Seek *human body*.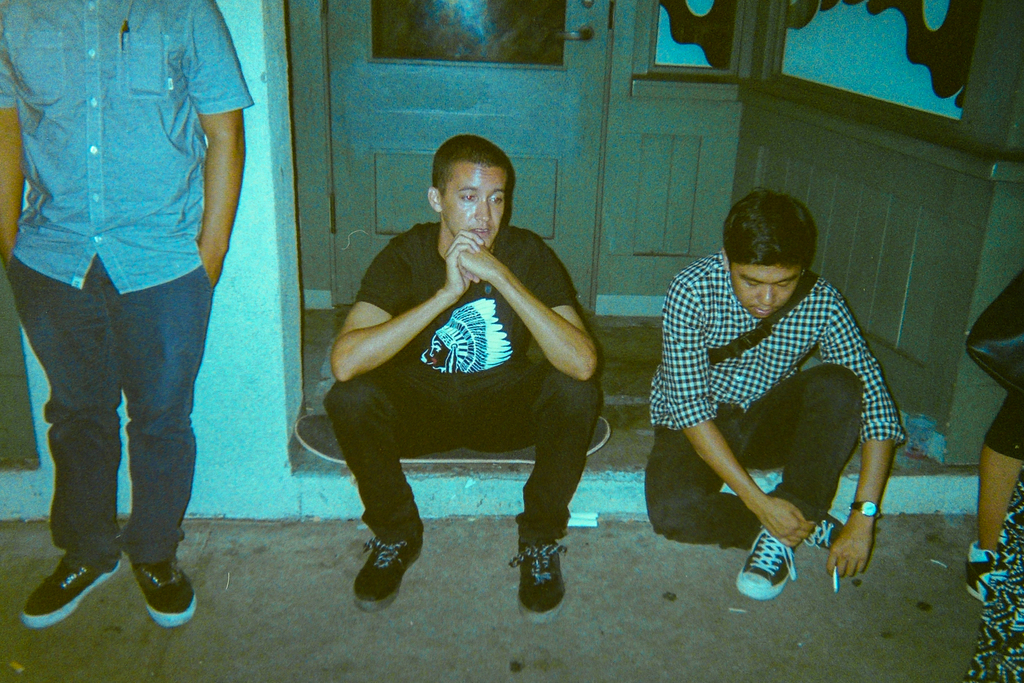
(0,4,254,632).
